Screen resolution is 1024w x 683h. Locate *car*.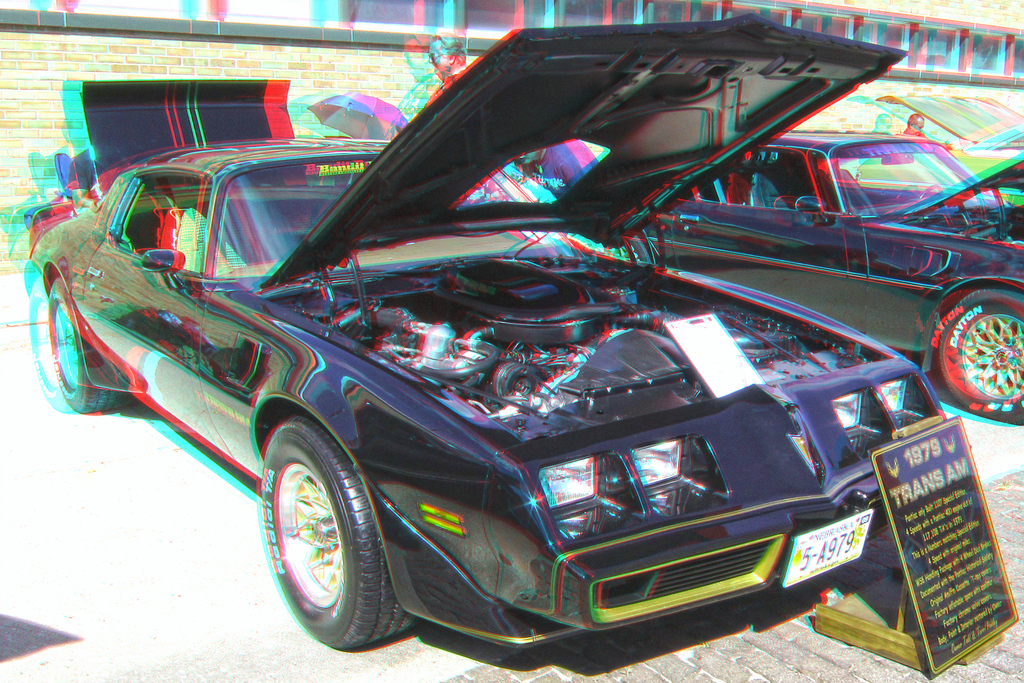
box=[26, 10, 950, 656].
